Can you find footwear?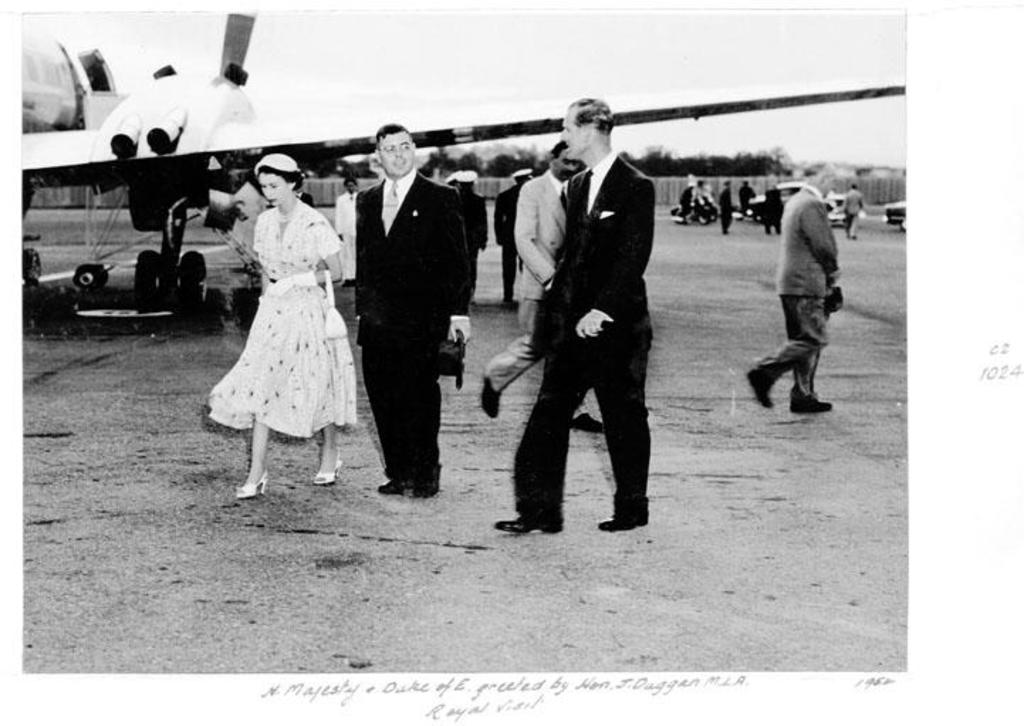
Yes, bounding box: 303, 446, 355, 490.
